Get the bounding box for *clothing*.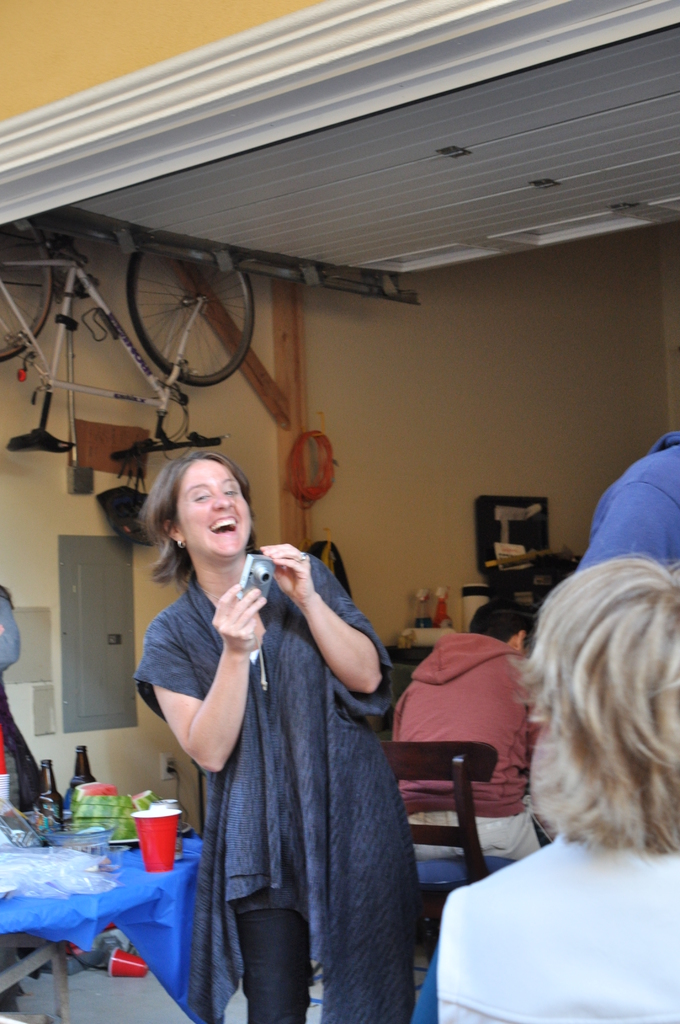
box=[432, 838, 679, 1023].
